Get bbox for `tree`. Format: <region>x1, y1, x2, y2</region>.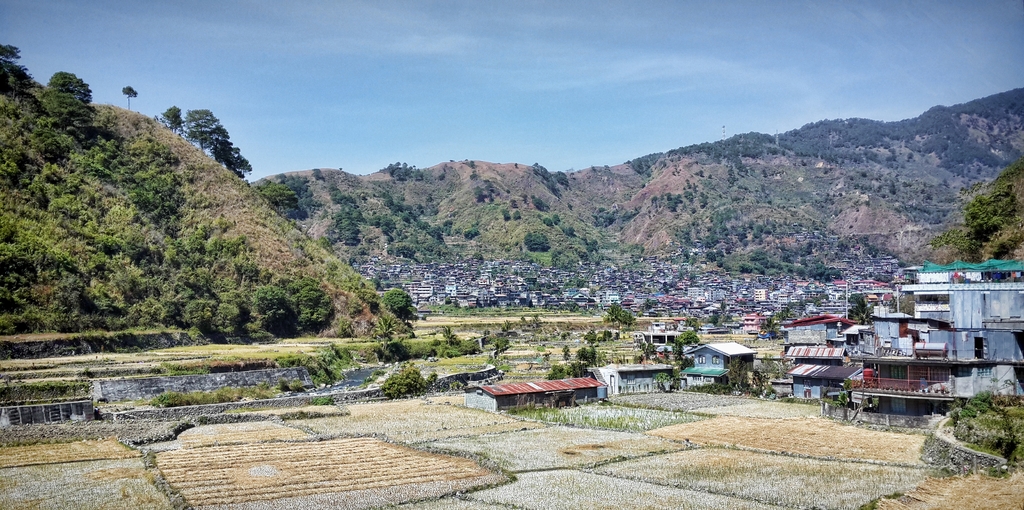
<region>518, 234, 554, 255</region>.
